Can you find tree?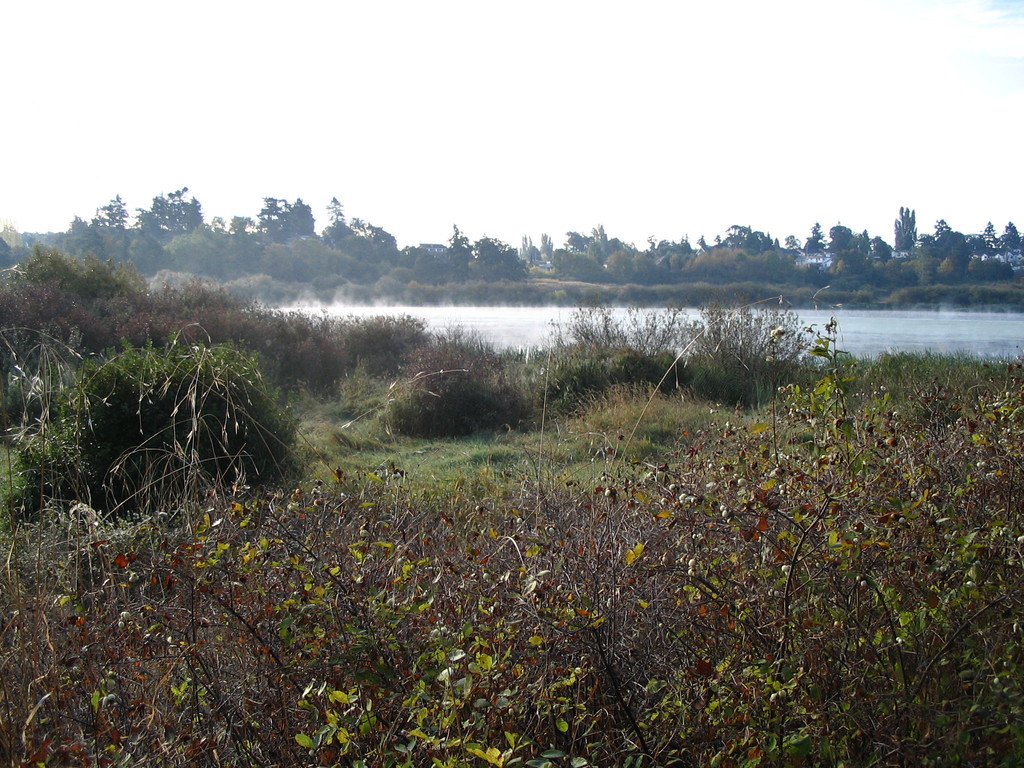
Yes, bounding box: {"x1": 582, "y1": 220, "x2": 607, "y2": 265}.
